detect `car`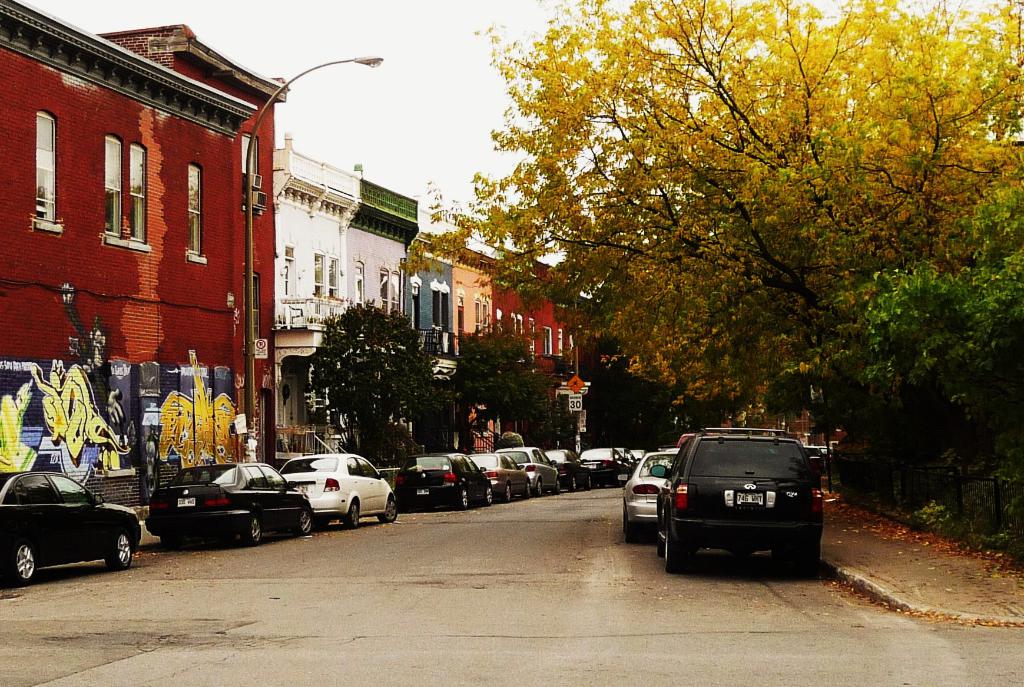
x1=534, y1=447, x2=594, y2=493
